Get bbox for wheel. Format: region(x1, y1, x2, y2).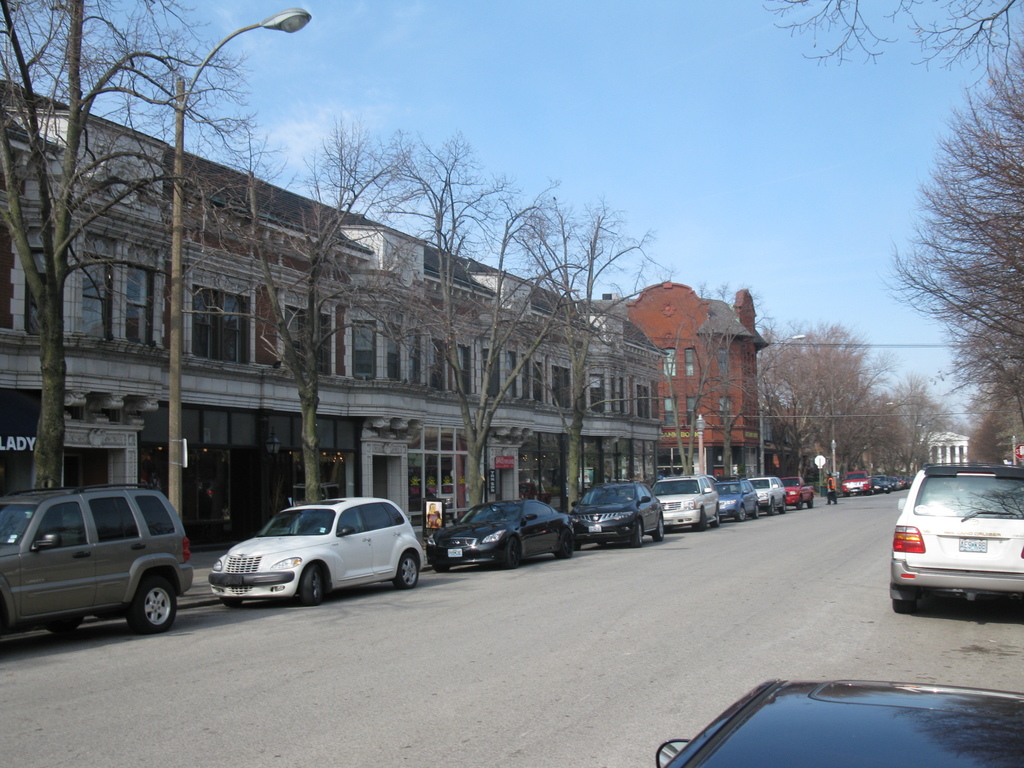
region(630, 519, 648, 545).
